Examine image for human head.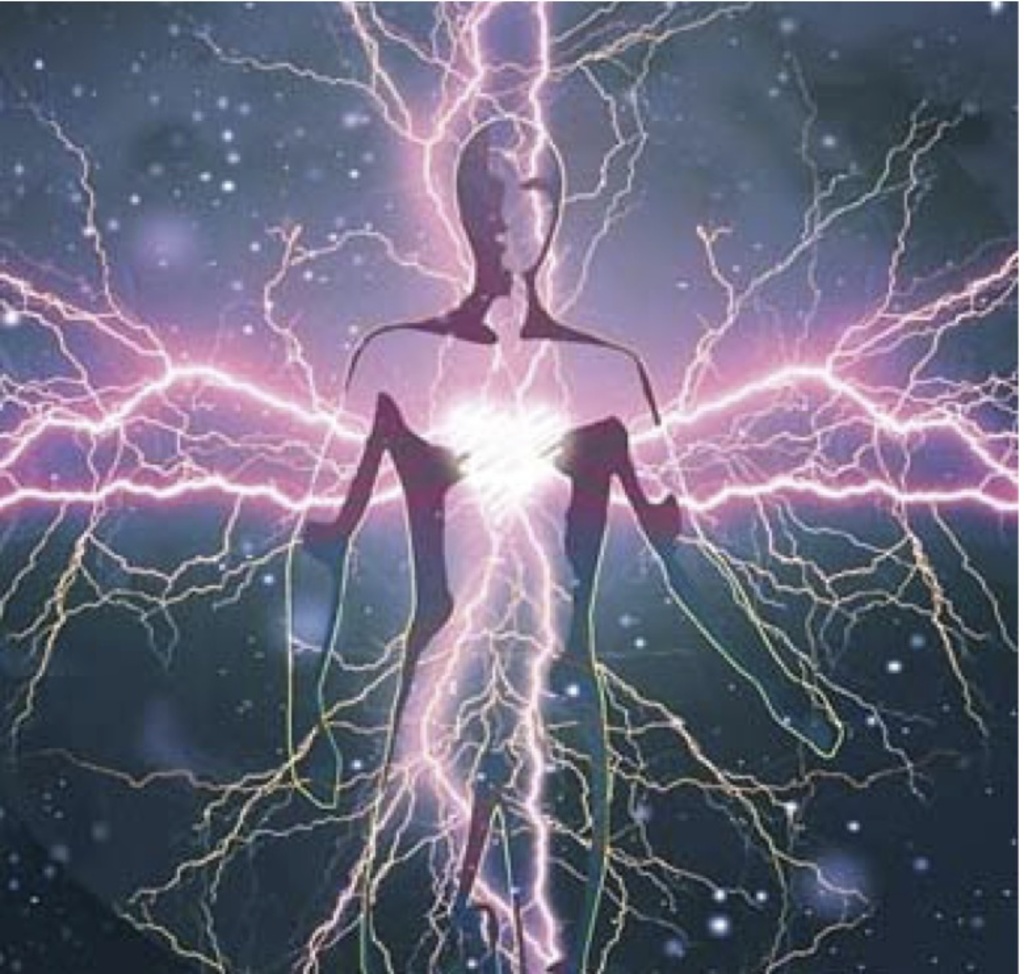
Examination result: box(457, 113, 567, 277).
